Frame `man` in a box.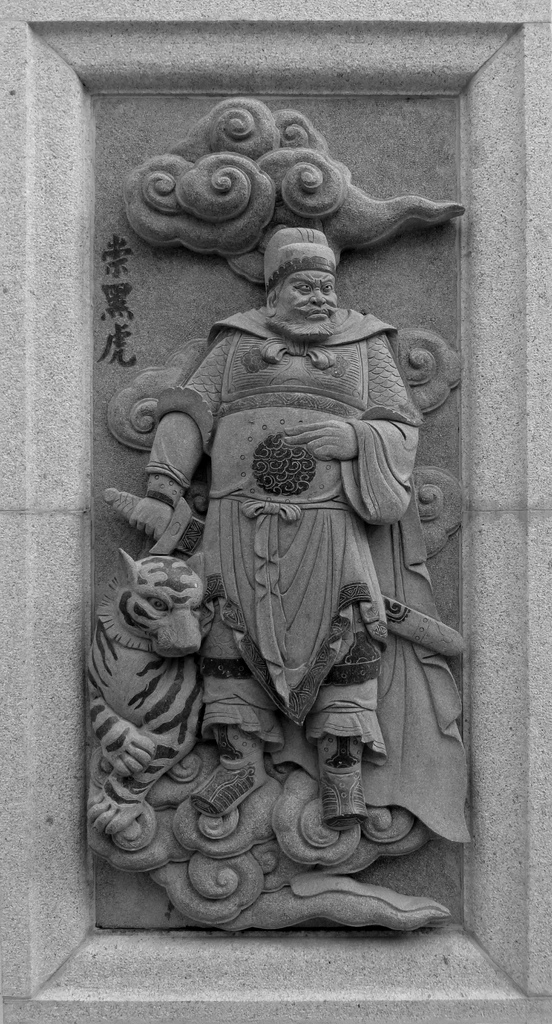
x1=128 y1=206 x2=440 y2=847.
